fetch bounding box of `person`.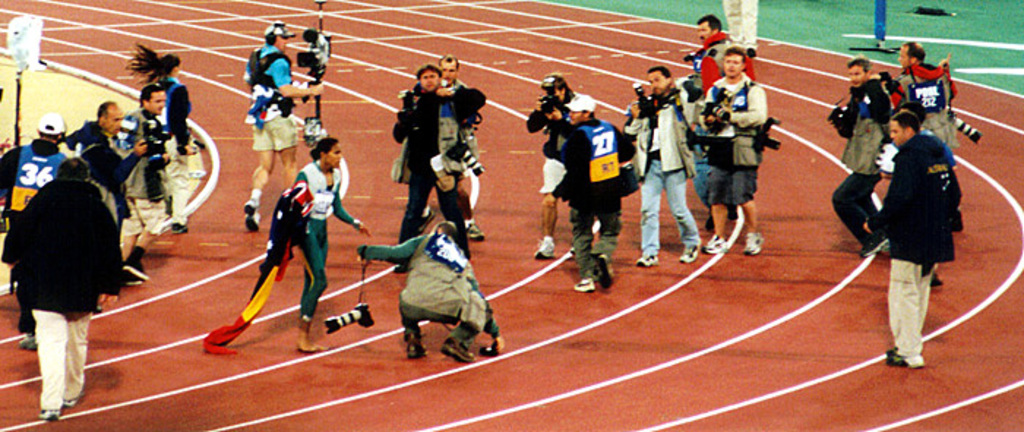
Bbox: 116 85 176 284.
